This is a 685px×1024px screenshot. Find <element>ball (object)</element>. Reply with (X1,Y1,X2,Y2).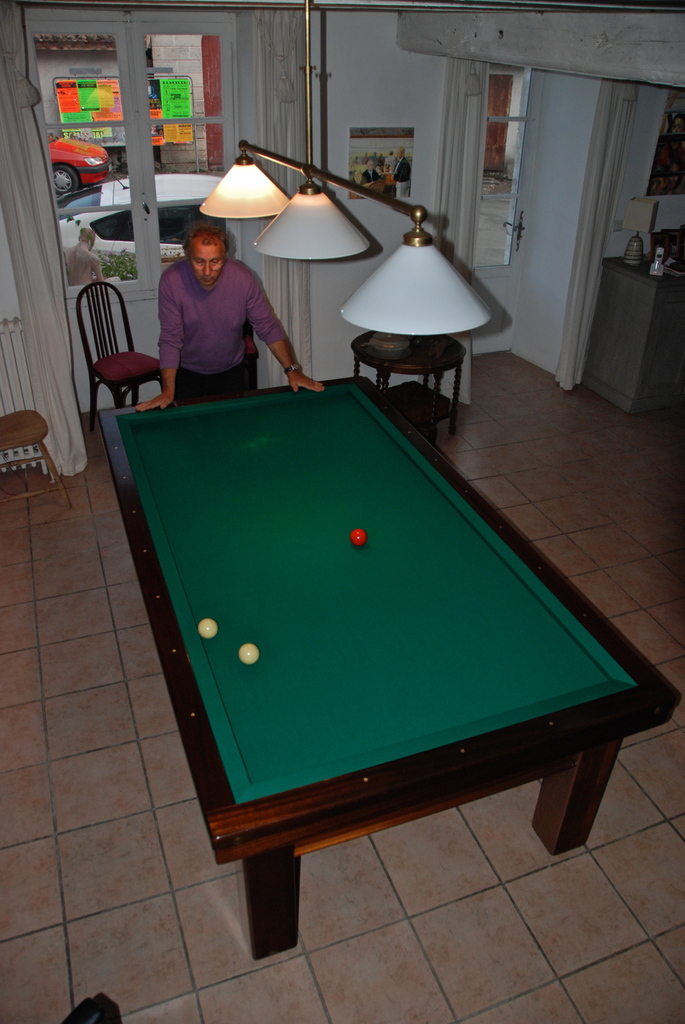
(198,617,218,640).
